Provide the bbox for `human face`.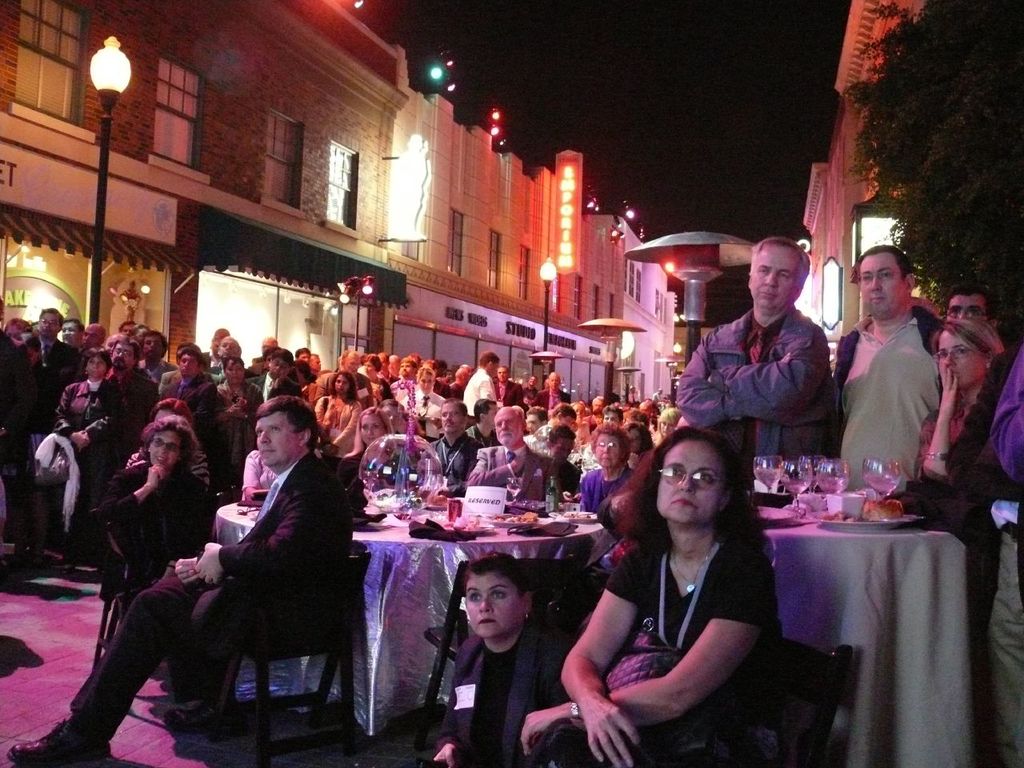
{"x1": 654, "y1": 438, "x2": 721, "y2": 520}.
